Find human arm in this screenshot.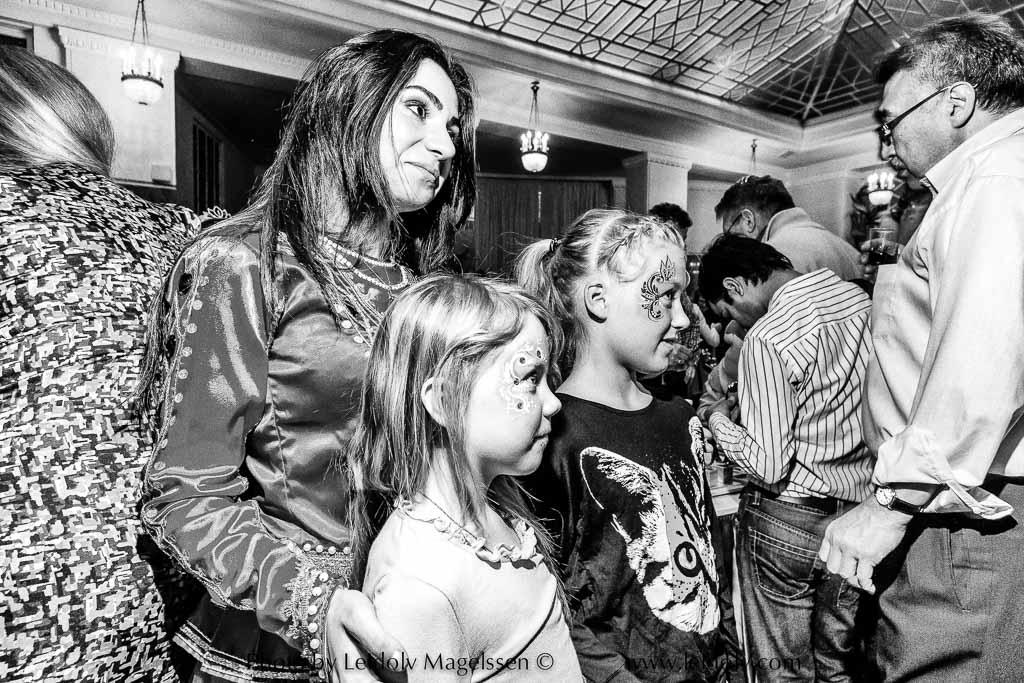
The bounding box for human arm is <box>854,215,912,283</box>.
